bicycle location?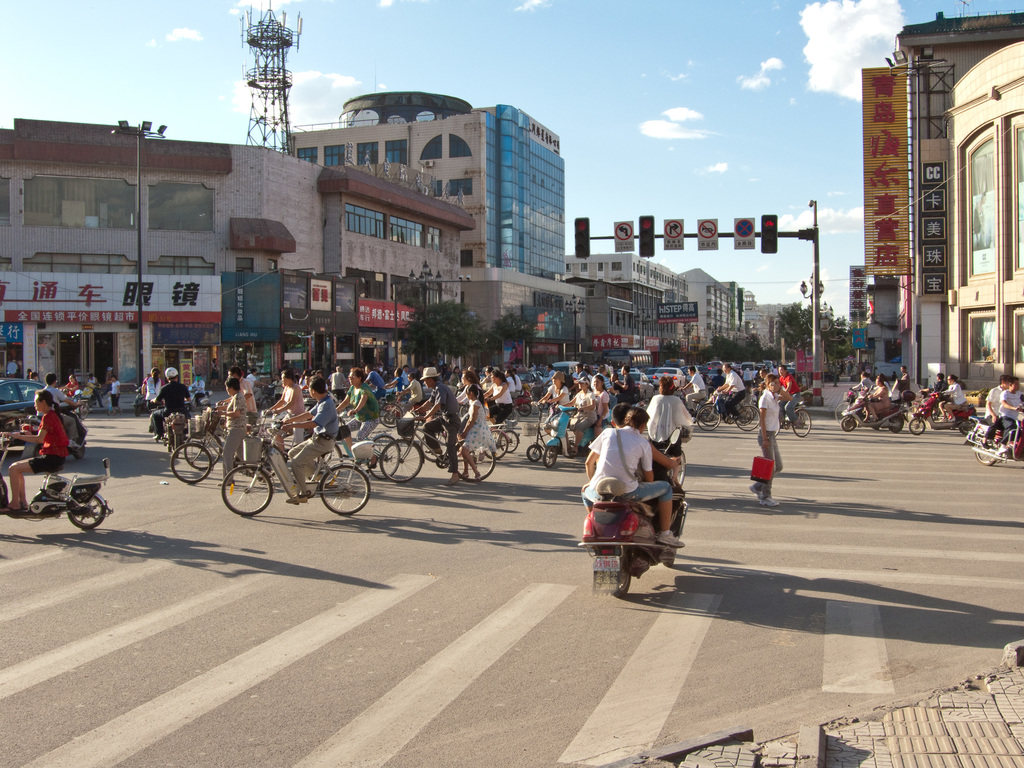
region(832, 390, 906, 424)
